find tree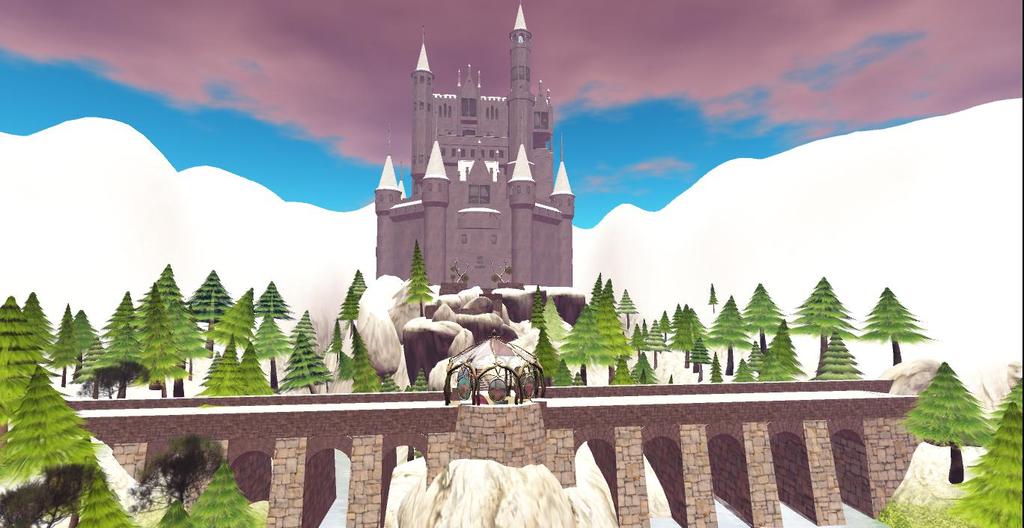
[x1=338, y1=273, x2=367, y2=322]
